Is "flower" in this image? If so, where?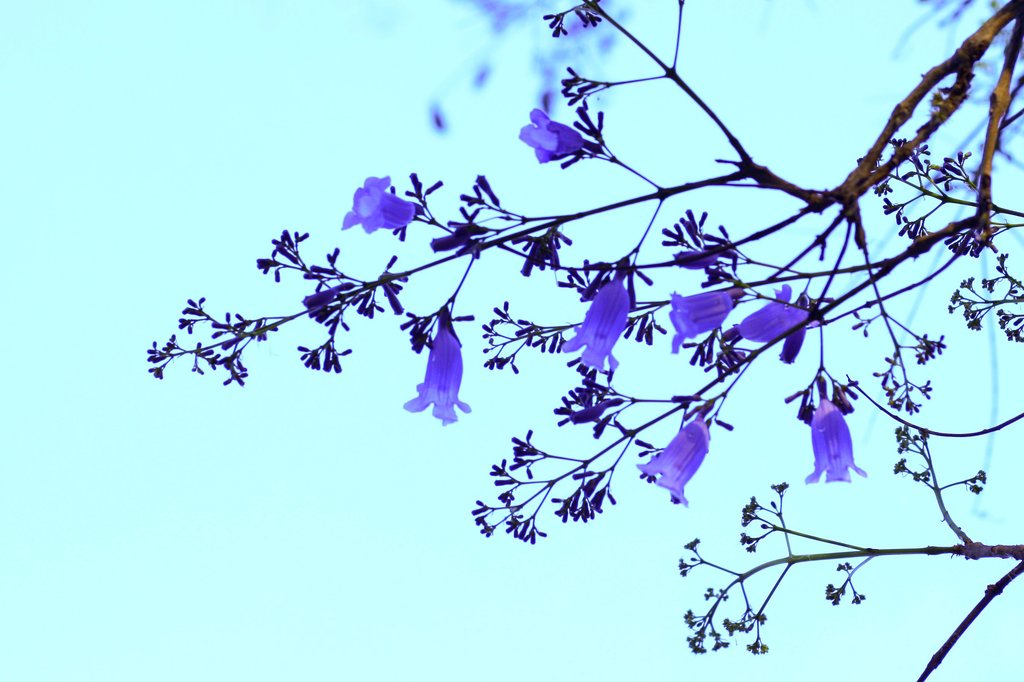
Yes, at (x1=666, y1=283, x2=745, y2=354).
